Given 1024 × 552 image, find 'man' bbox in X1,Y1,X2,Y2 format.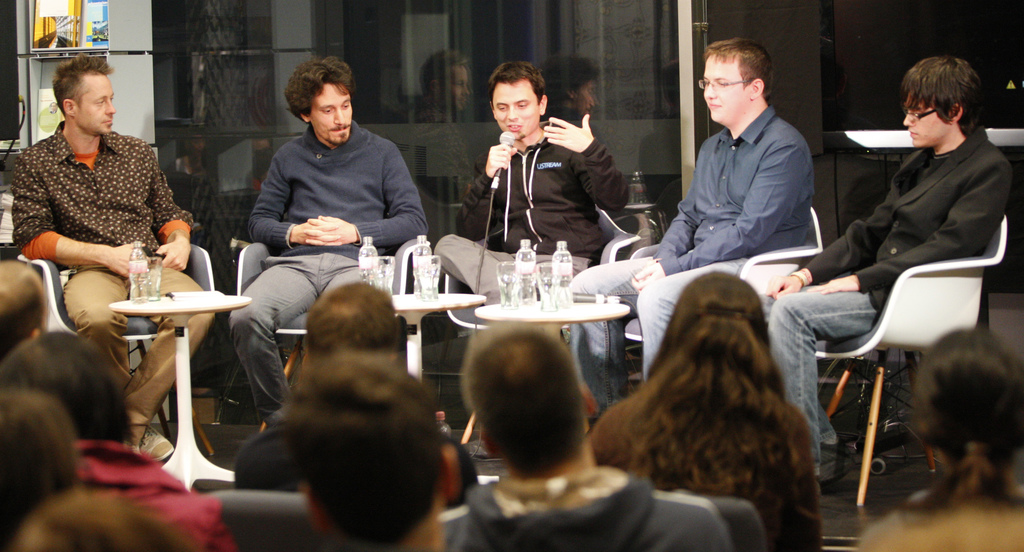
234,279,481,507.
